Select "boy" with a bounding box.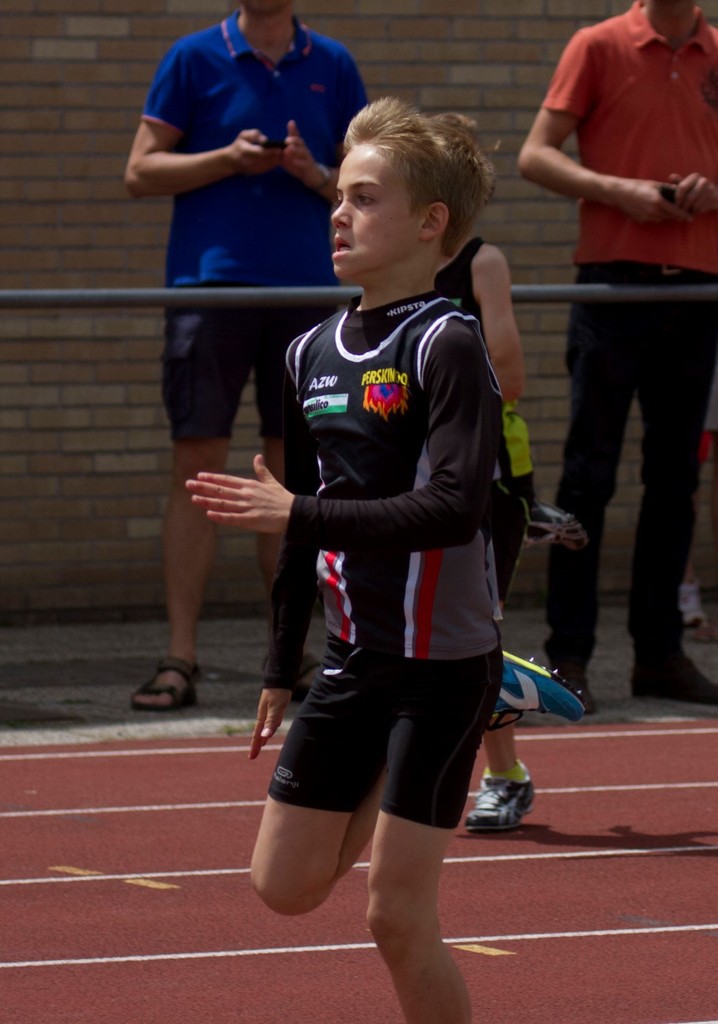
Rect(177, 86, 500, 1023).
